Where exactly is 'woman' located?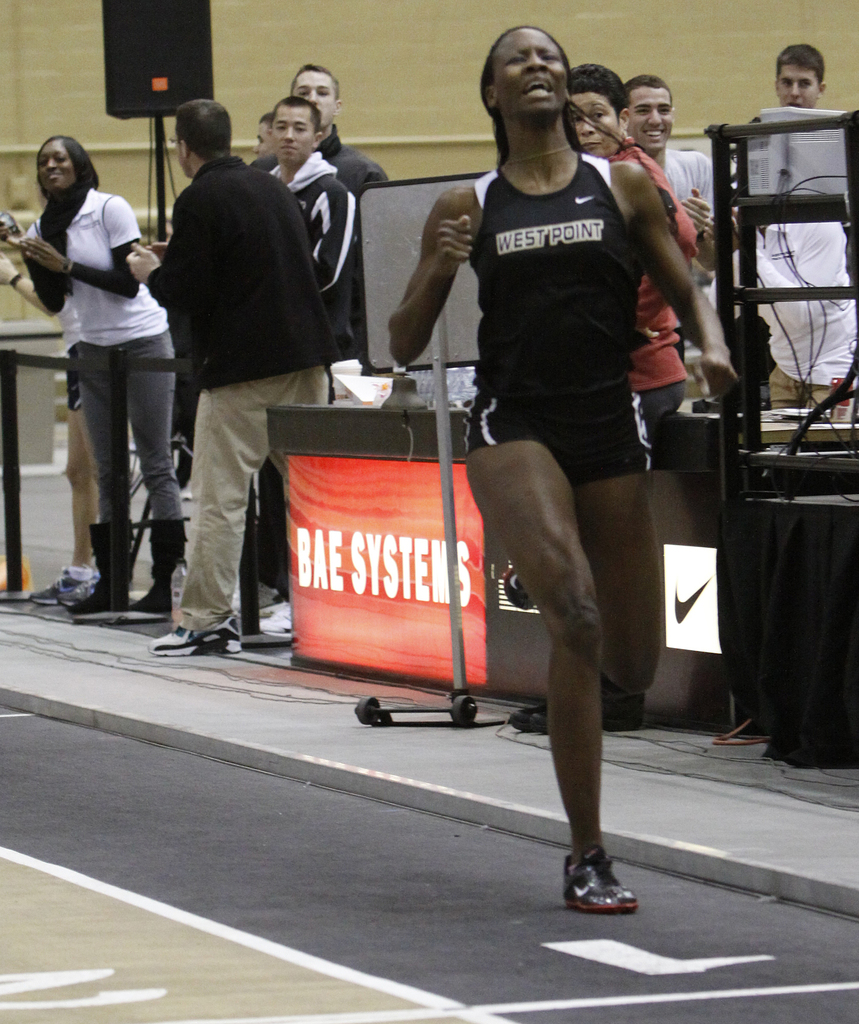
Its bounding box is bbox(0, 141, 209, 623).
